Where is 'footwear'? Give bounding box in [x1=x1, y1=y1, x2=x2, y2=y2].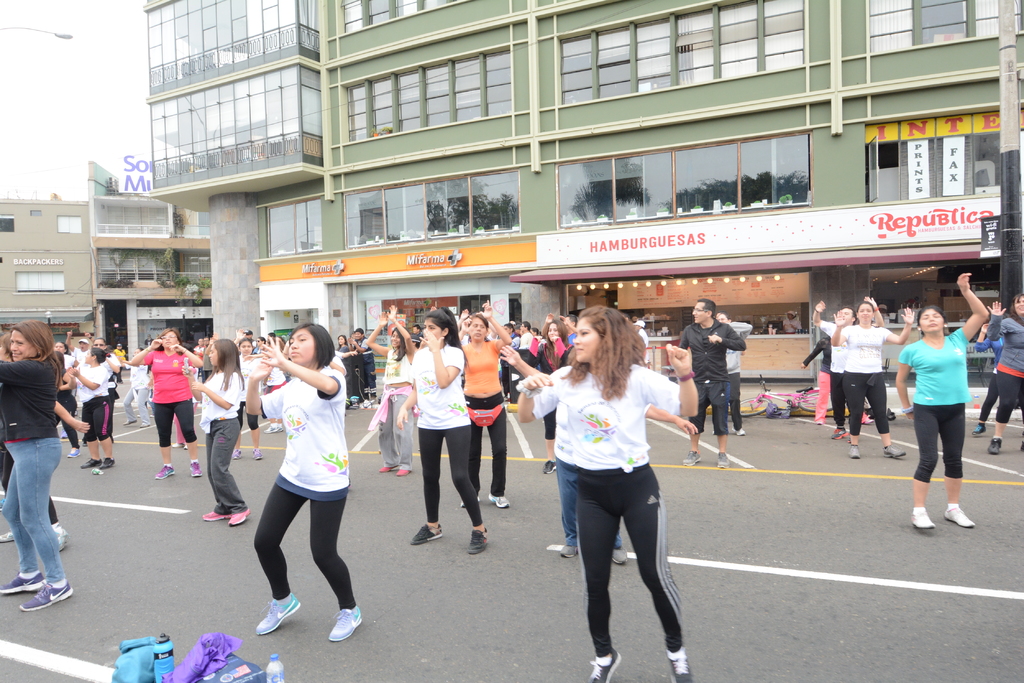
[x1=0, y1=572, x2=44, y2=599].
